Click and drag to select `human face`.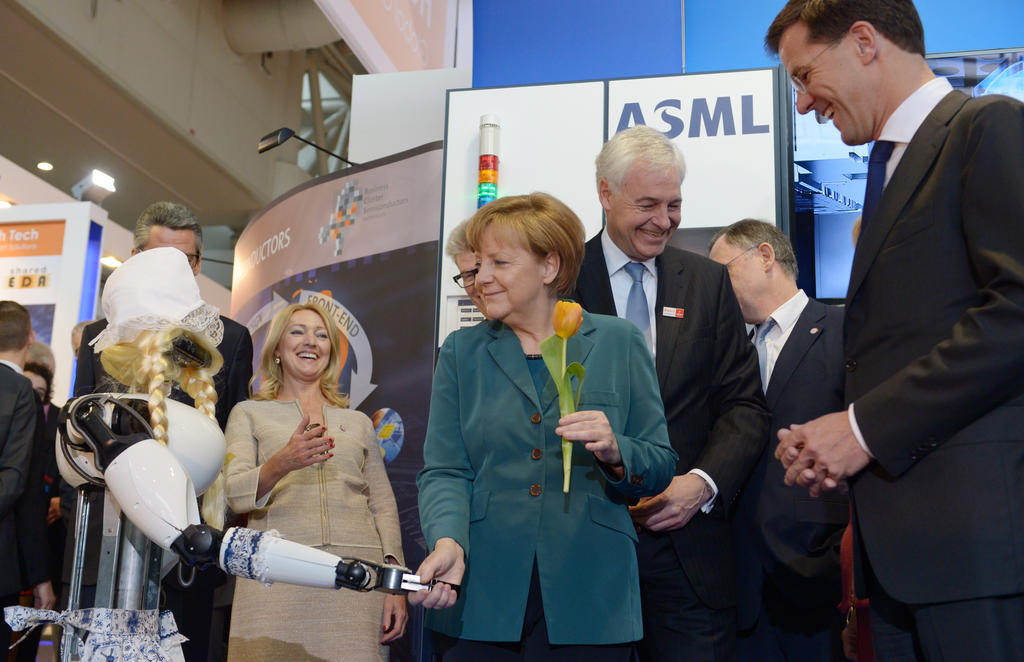
Selection: bbox=[144, 225, 195, 267].
